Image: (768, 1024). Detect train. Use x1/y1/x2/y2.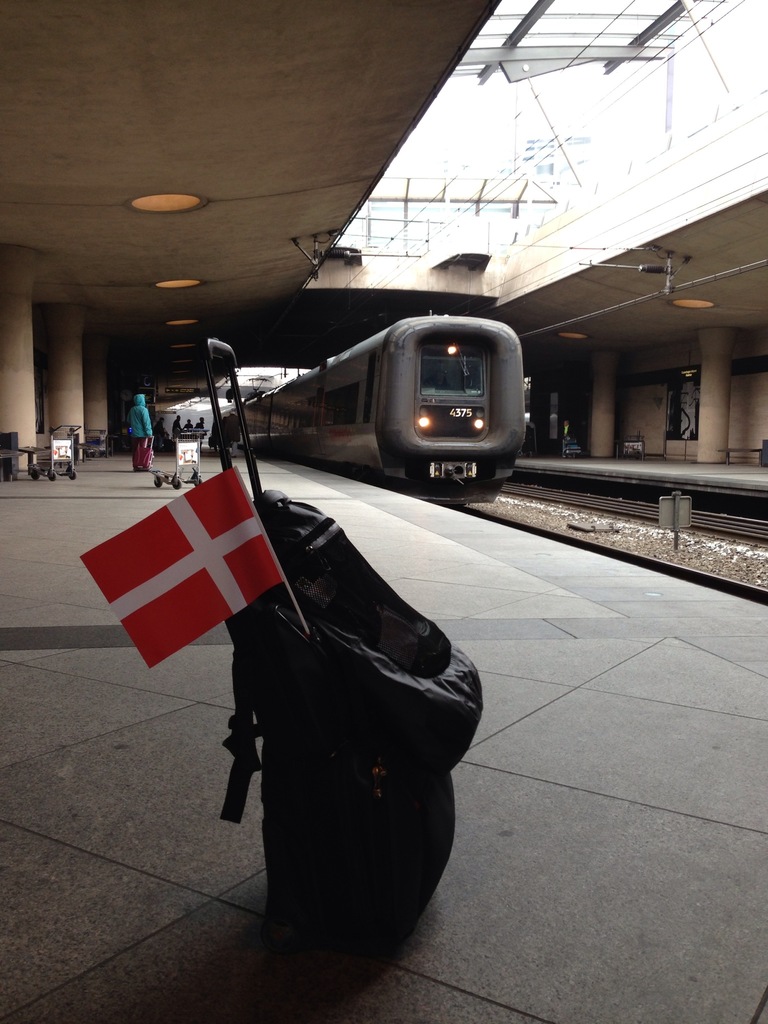
218/310/541/496.
